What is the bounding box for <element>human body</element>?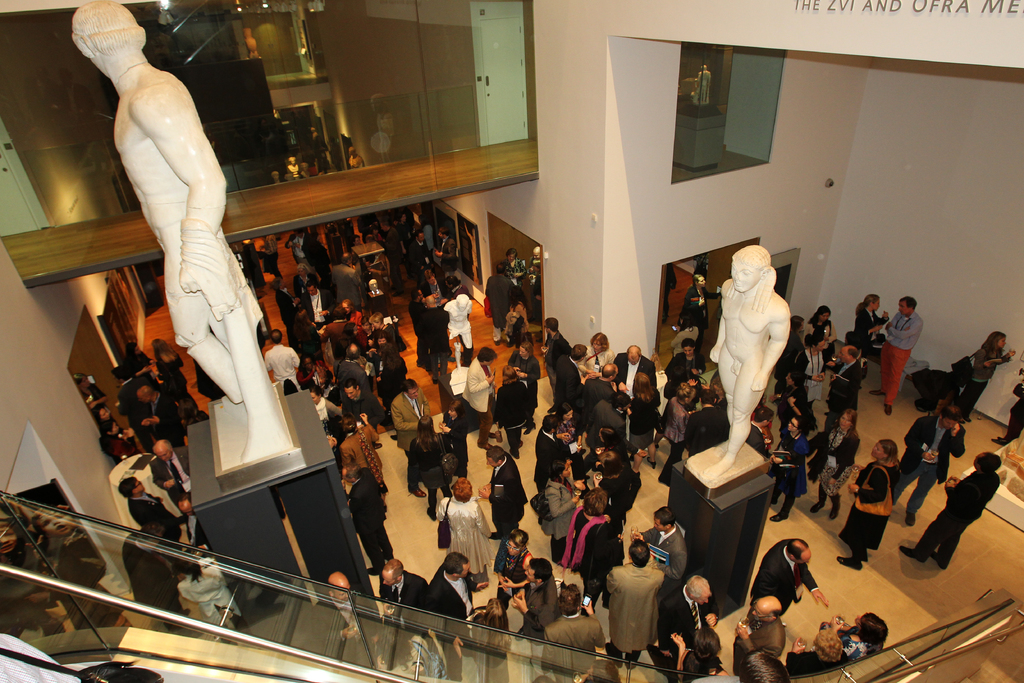
[x1=234, y1=242, x2=255, y2=293].
